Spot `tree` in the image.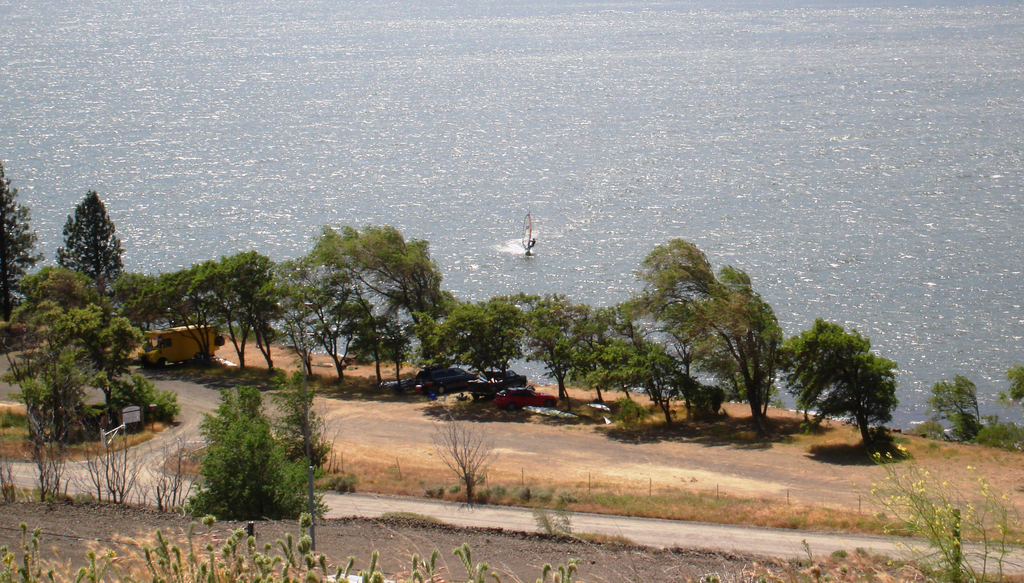
`tree` found at left=925, top=371, right=986, bottom=440.
